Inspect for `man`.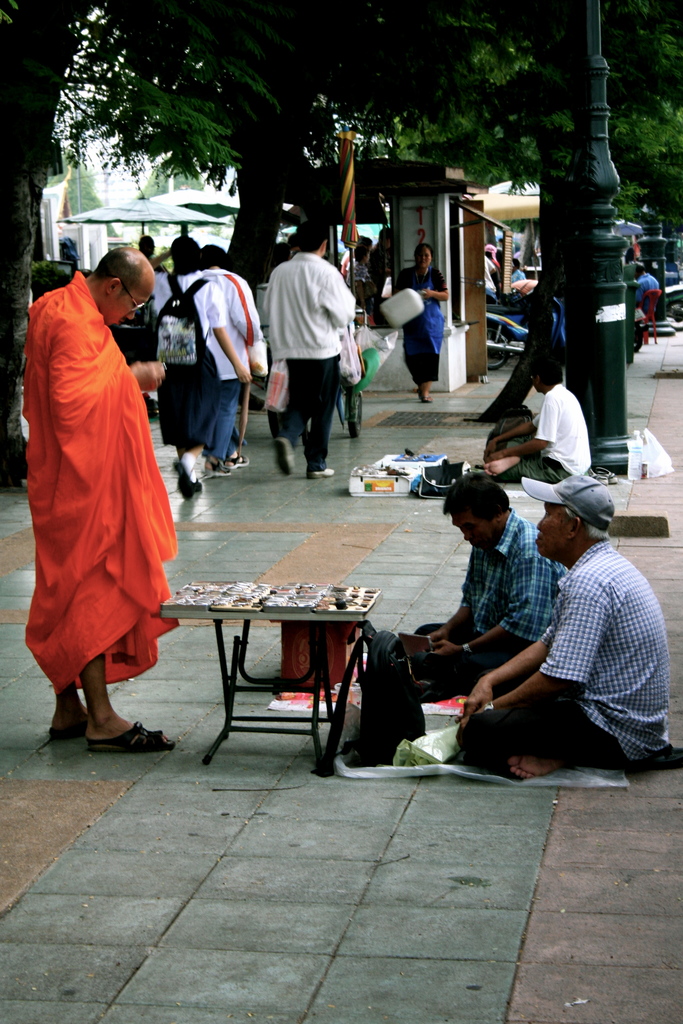
Inspection: detection(24, 244, 179, 758).
